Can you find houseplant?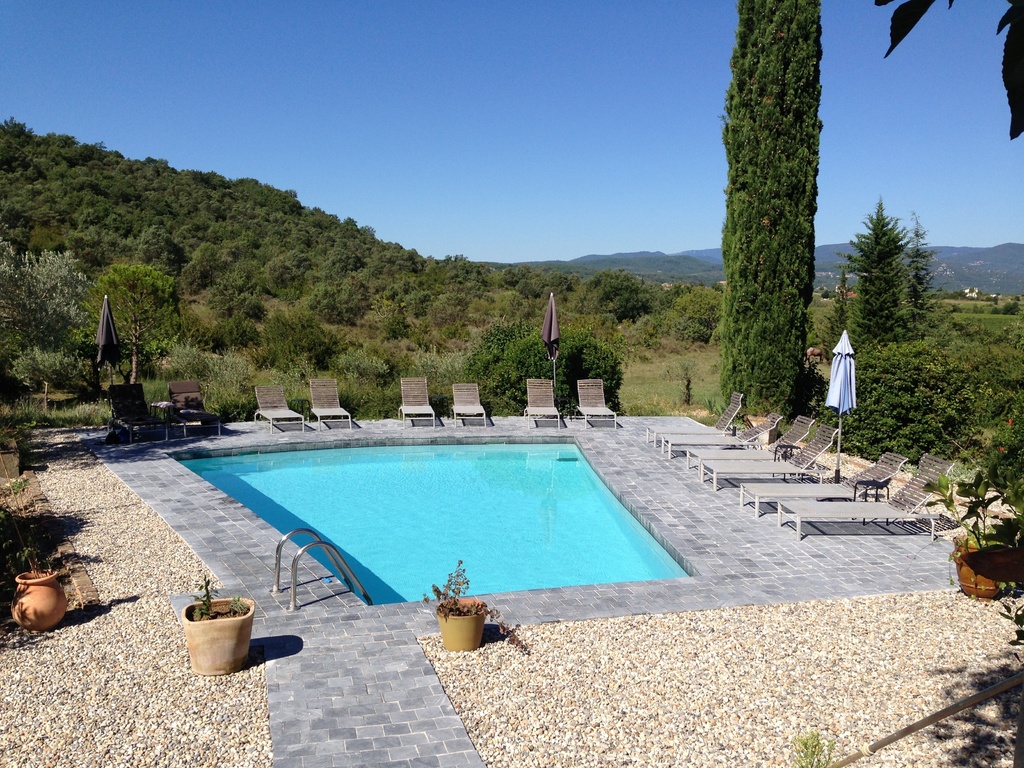
Yes, bounding box: [left=0, top=468, right=68, bottom=625].
